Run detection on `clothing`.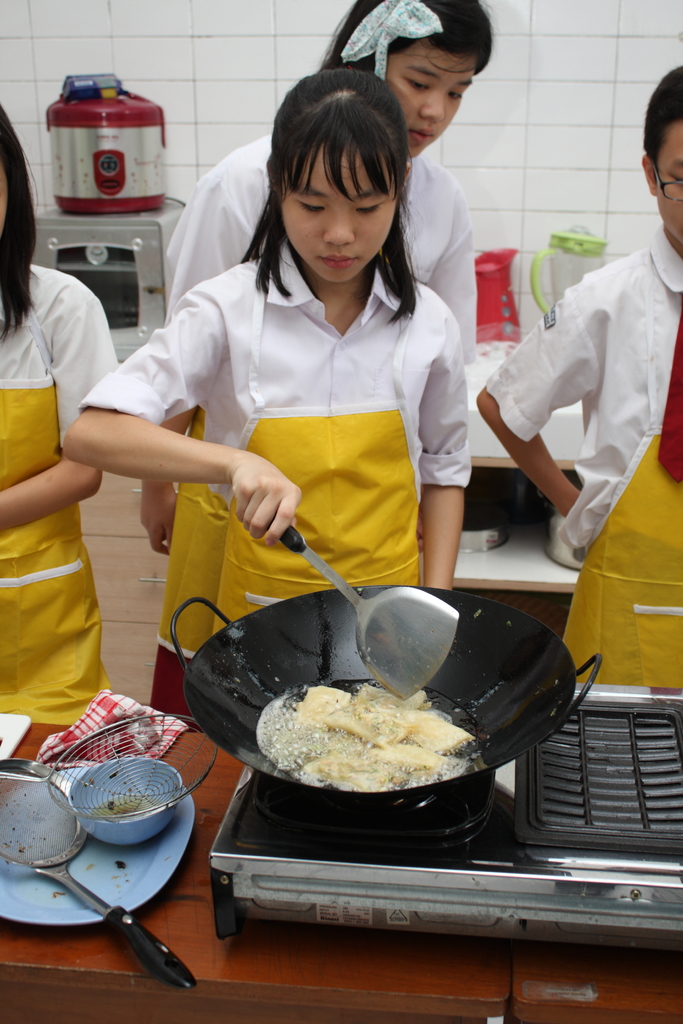
Result: {"x1": 79, "y1": 210, "x2": 488, "y2": 705}.
